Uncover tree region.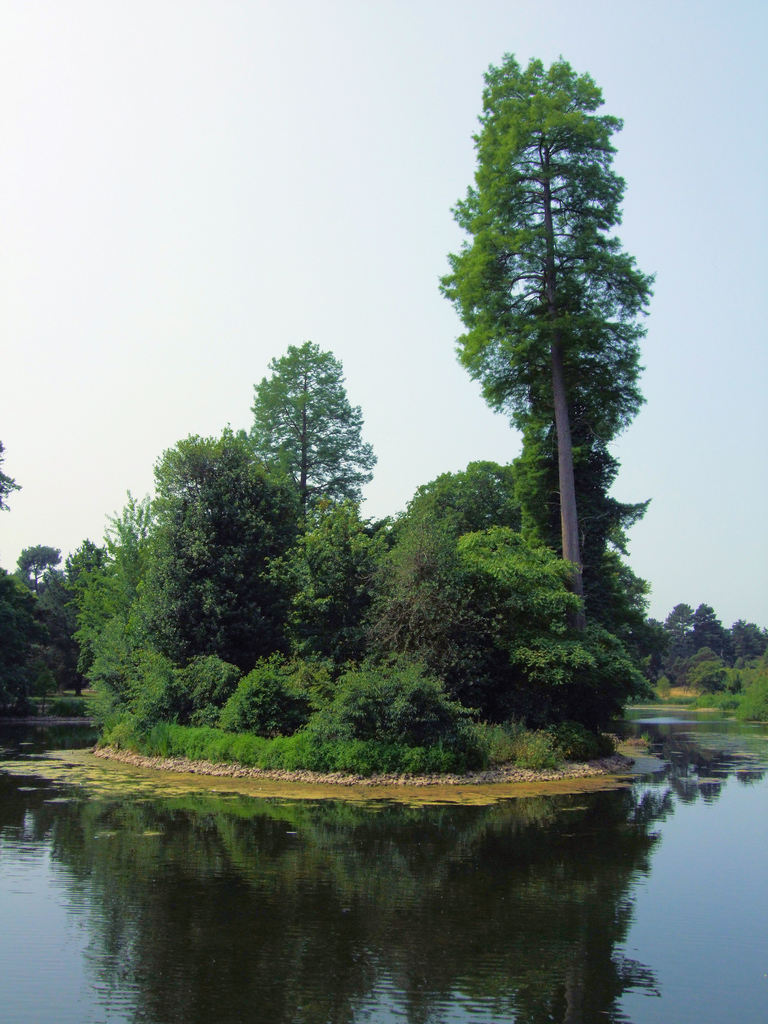
Uncovered: [x1=14, y1=541, x2=63, y2=583].
